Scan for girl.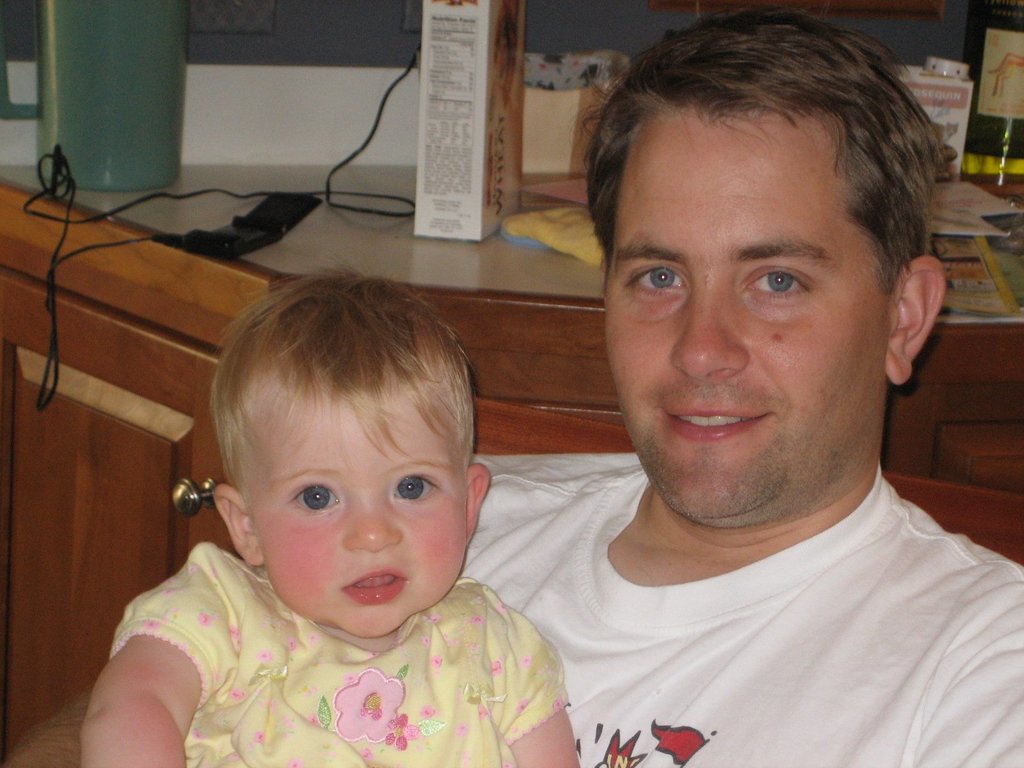
Scan result: locate(79, 252, 579, 767).
